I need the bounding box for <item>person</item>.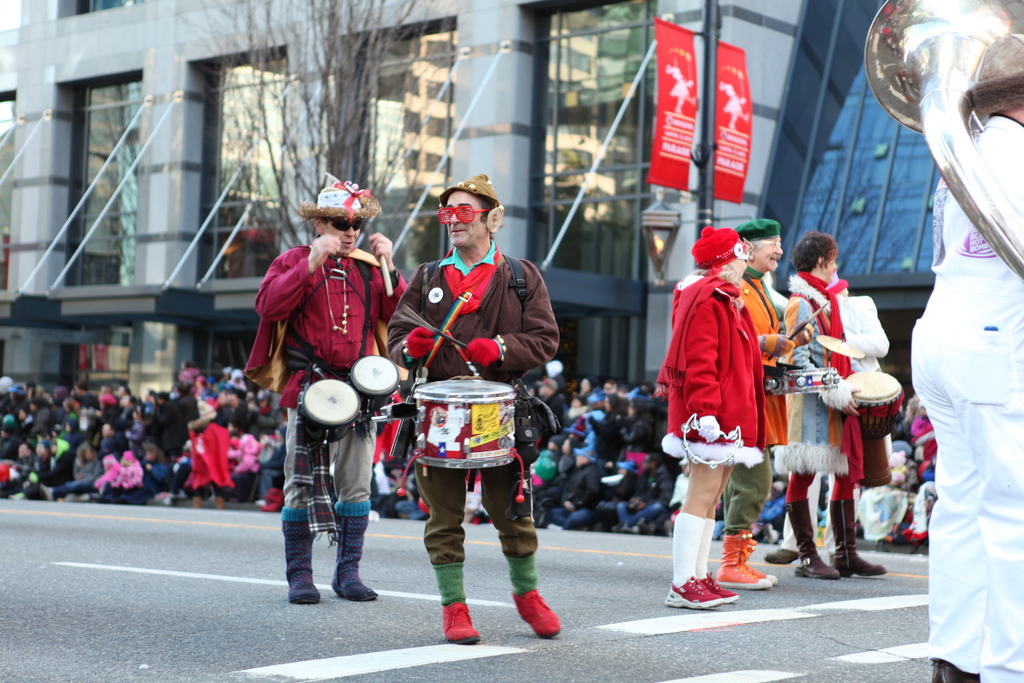
Here it is: 725,215,797,588.
